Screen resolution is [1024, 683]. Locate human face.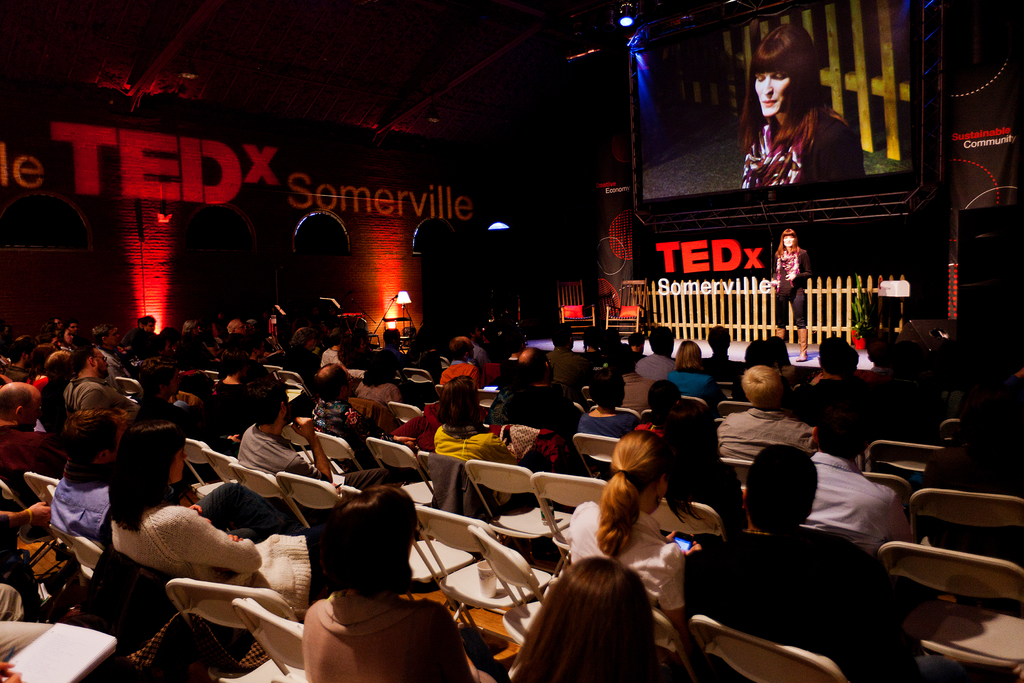
box=[781, 231, 794, 249].
